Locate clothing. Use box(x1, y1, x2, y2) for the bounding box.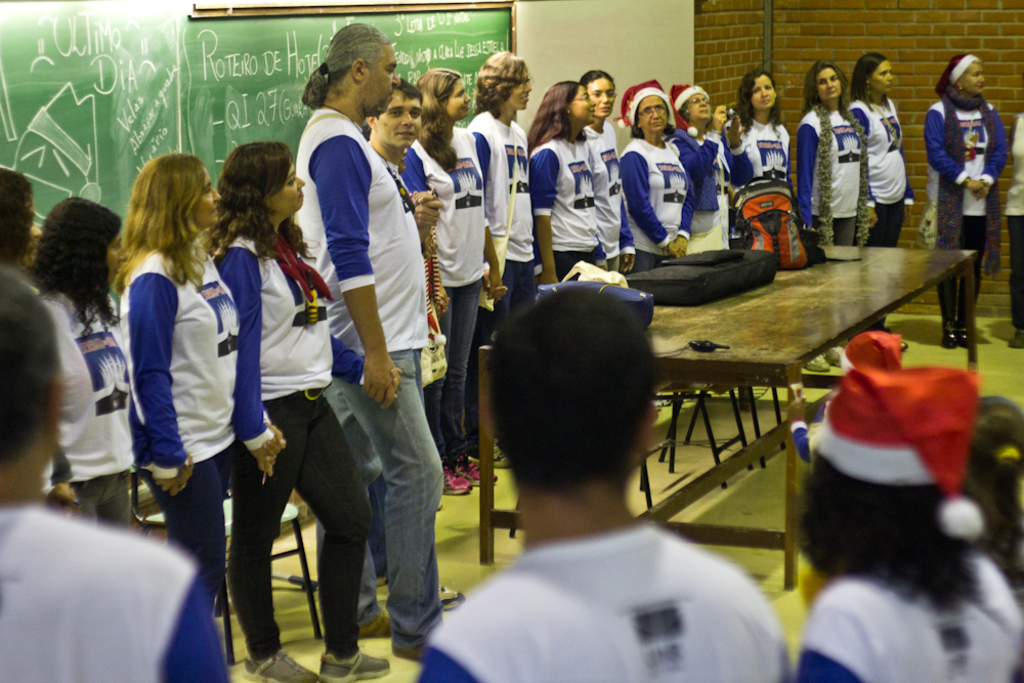
box(861, 203, 903, 247).
